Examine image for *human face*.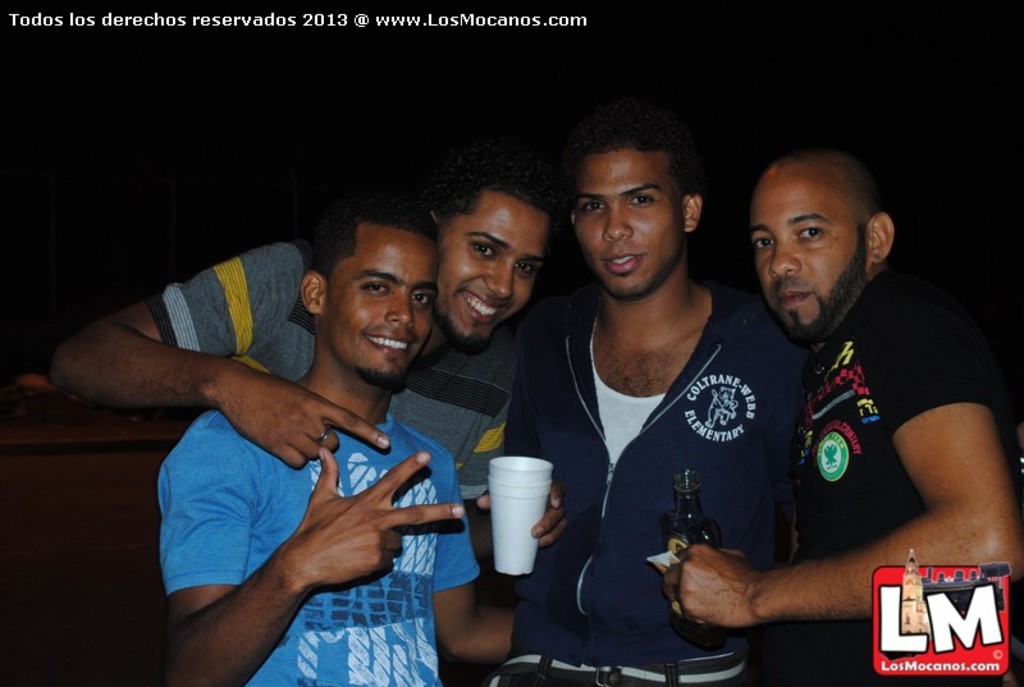
Examination result: left=326, top=239, right=439, bottom=385.
